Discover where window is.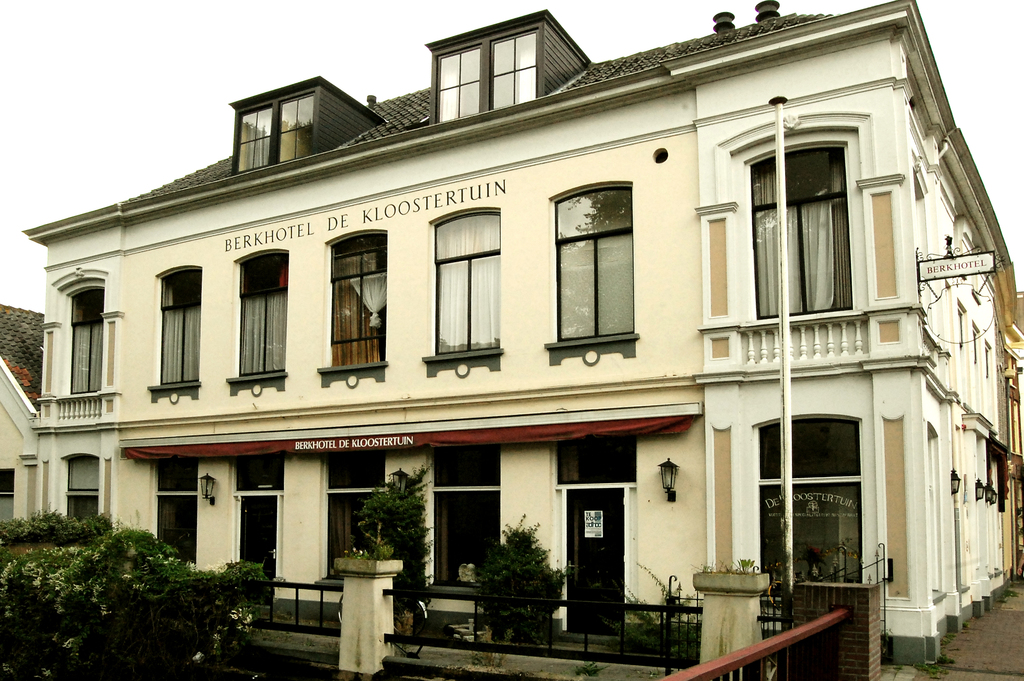
Discovered at crop(64, 276, 105, 402).
